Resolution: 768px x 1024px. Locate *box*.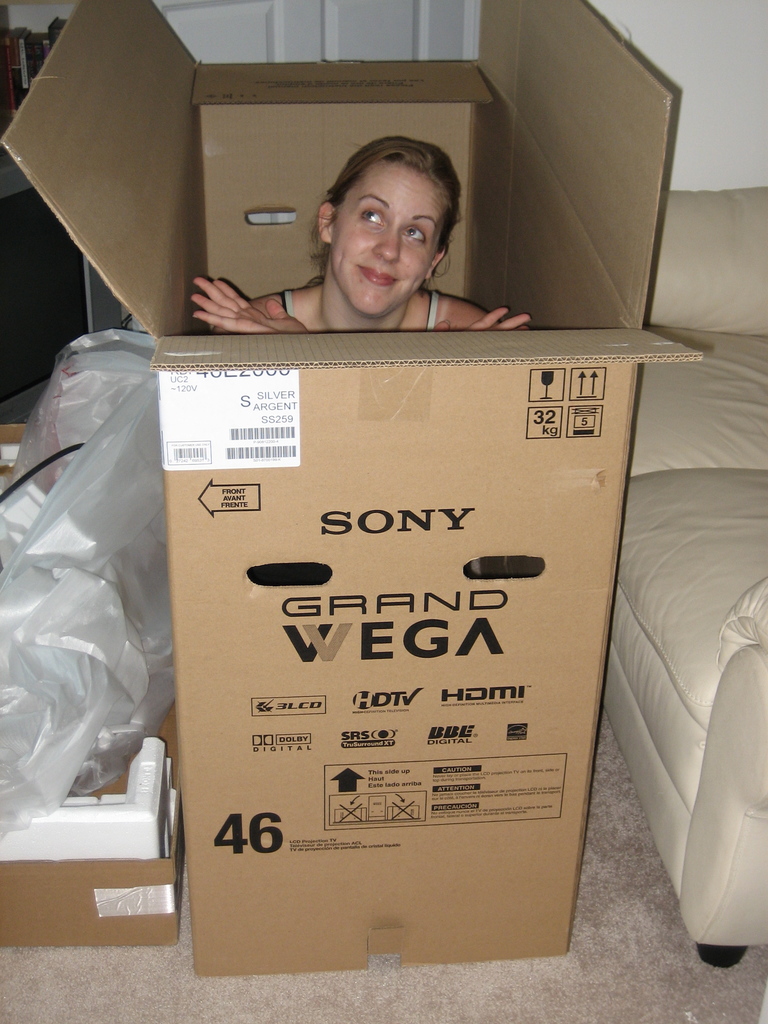
<bbox>0, 721, 184, 952</bbox>.
